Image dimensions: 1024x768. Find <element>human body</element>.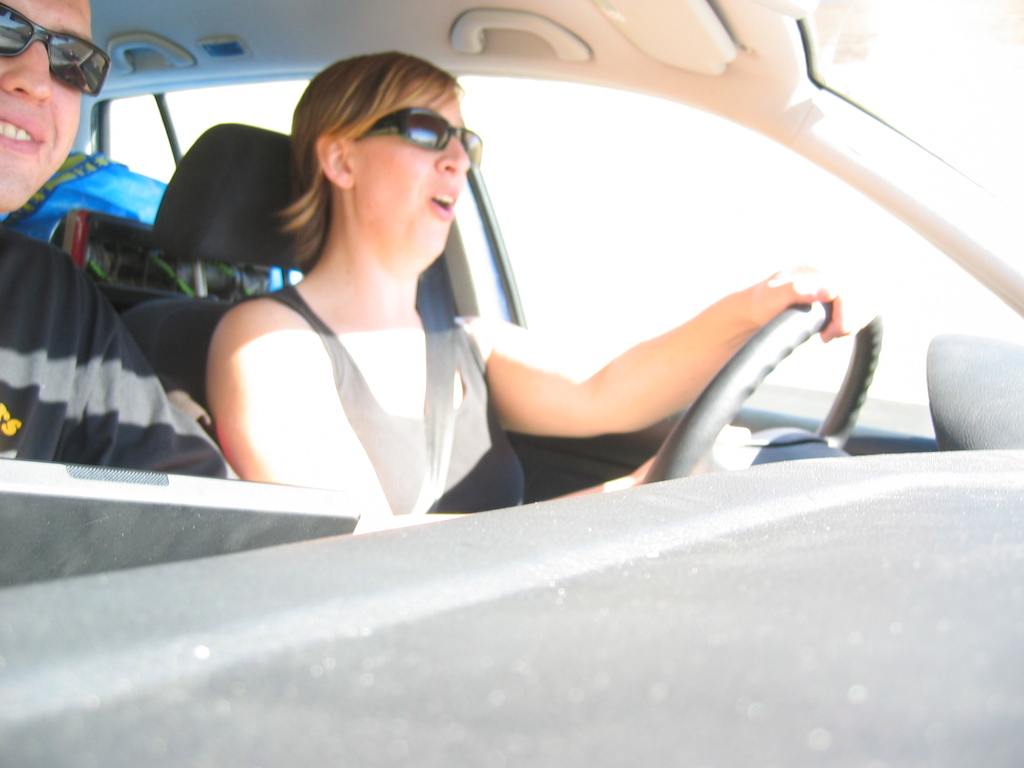
l=0, t=0, r=230, b=470.
